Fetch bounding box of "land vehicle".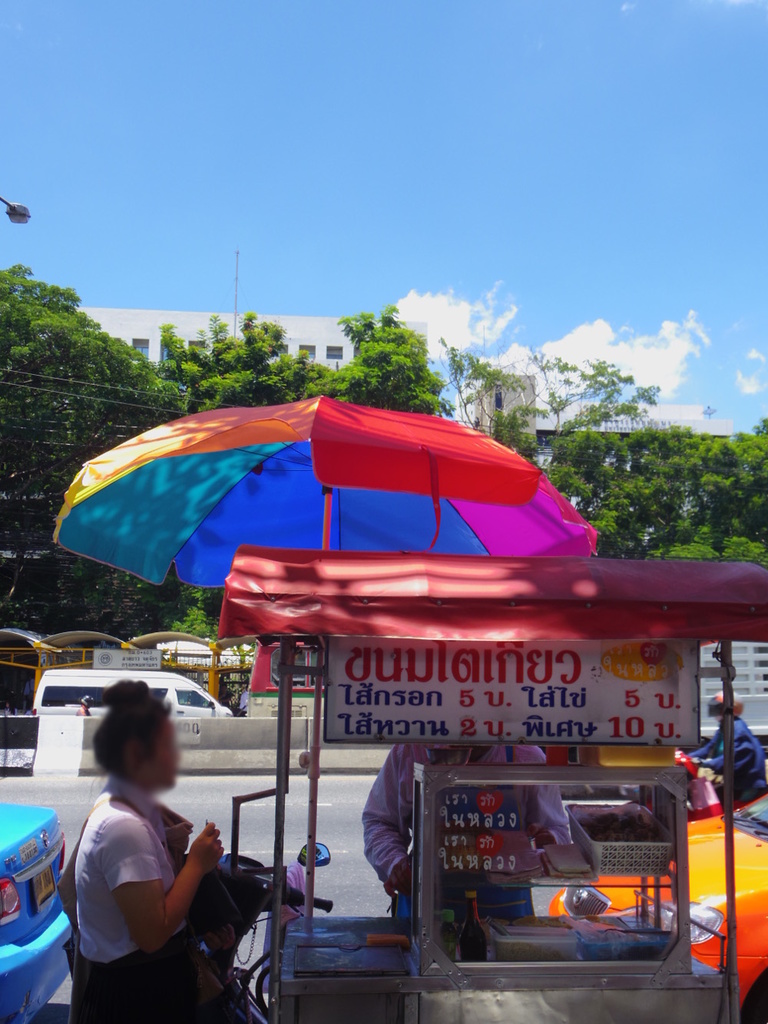
Bbox: box=[674, 749, 755, 825].
